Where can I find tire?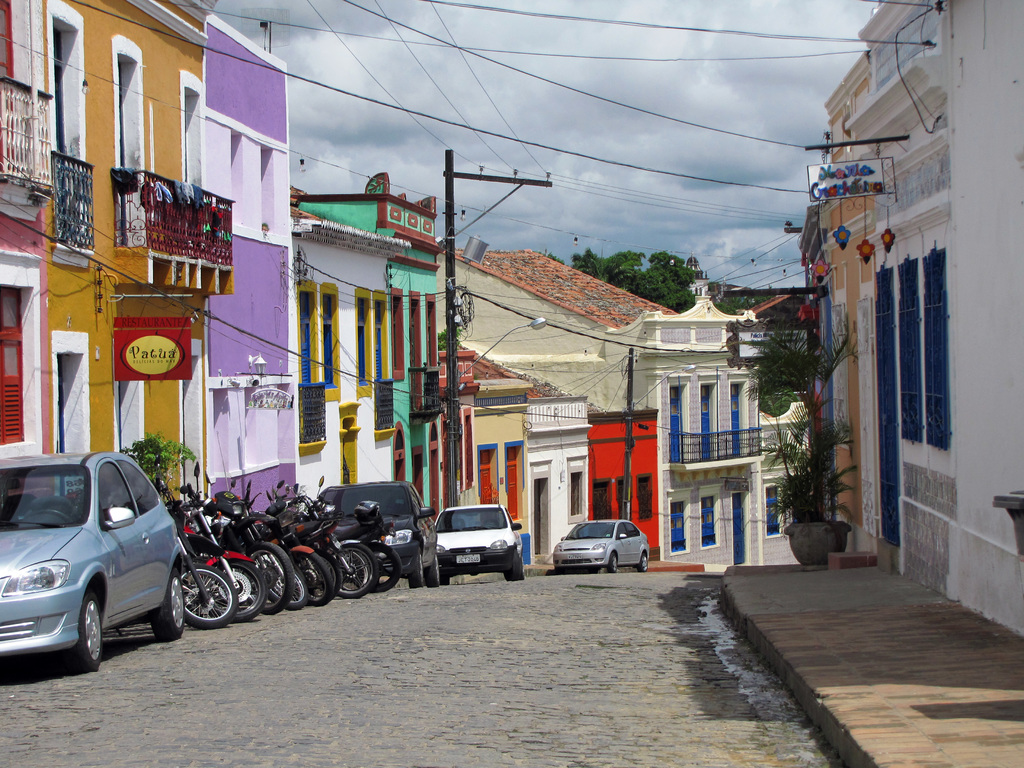
You can find it at bbox(442, 575, 451, 586).
